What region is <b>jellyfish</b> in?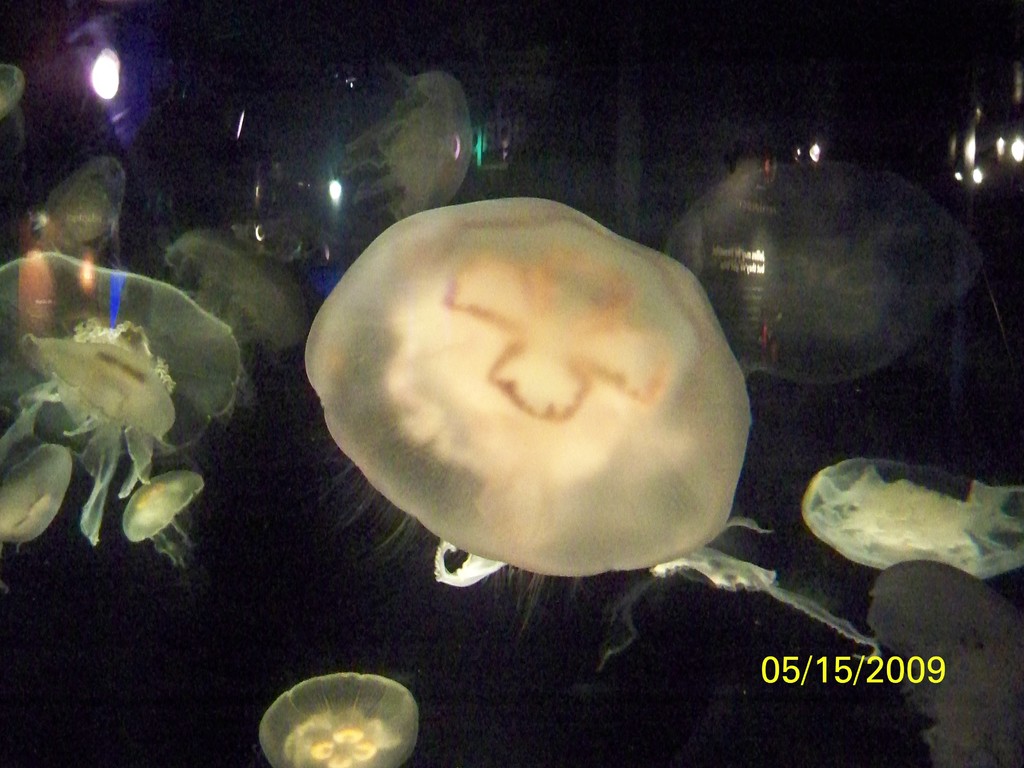
[x1=684, y1=150, x2=973, y2=380].
